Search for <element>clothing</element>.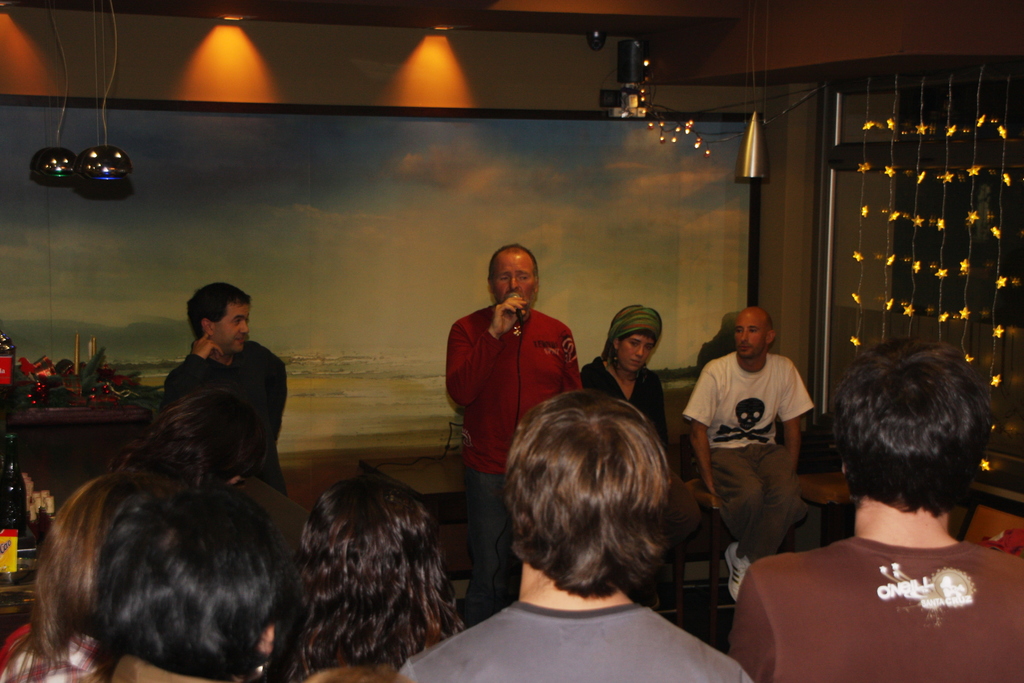
Found at {"x1": 679, "y1": 357, "x2": 809, "y2": 566}.
